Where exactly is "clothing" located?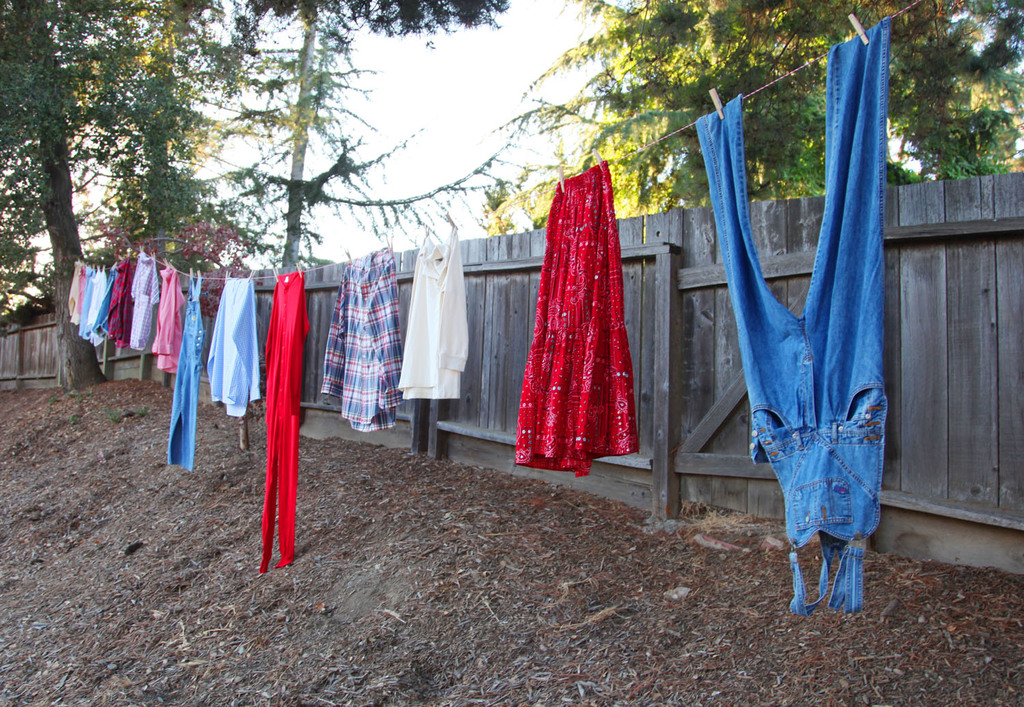
Its bounding box is crop(59, 265, 87, 326).
